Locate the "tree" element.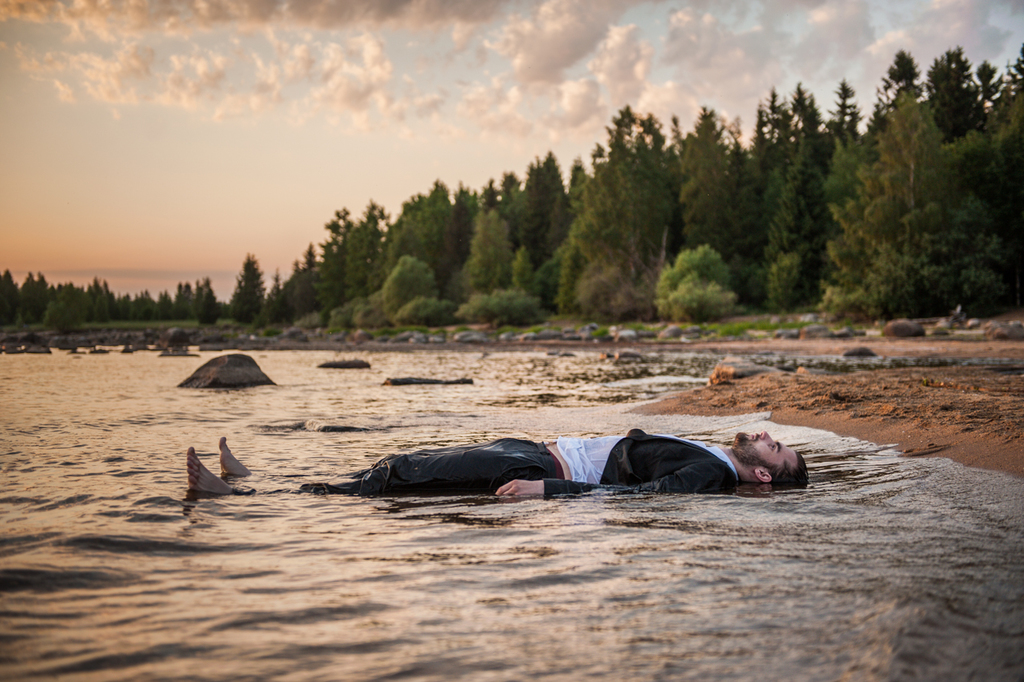
Element bbox: [639, 99, 684, 243].
